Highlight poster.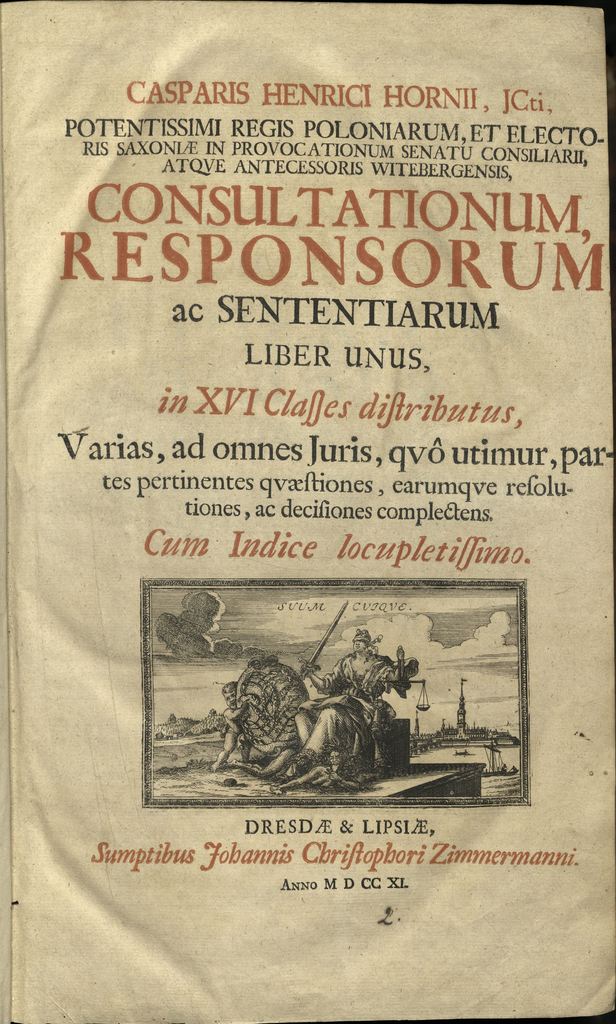
Highlighted region: 0/0/615/1023.
